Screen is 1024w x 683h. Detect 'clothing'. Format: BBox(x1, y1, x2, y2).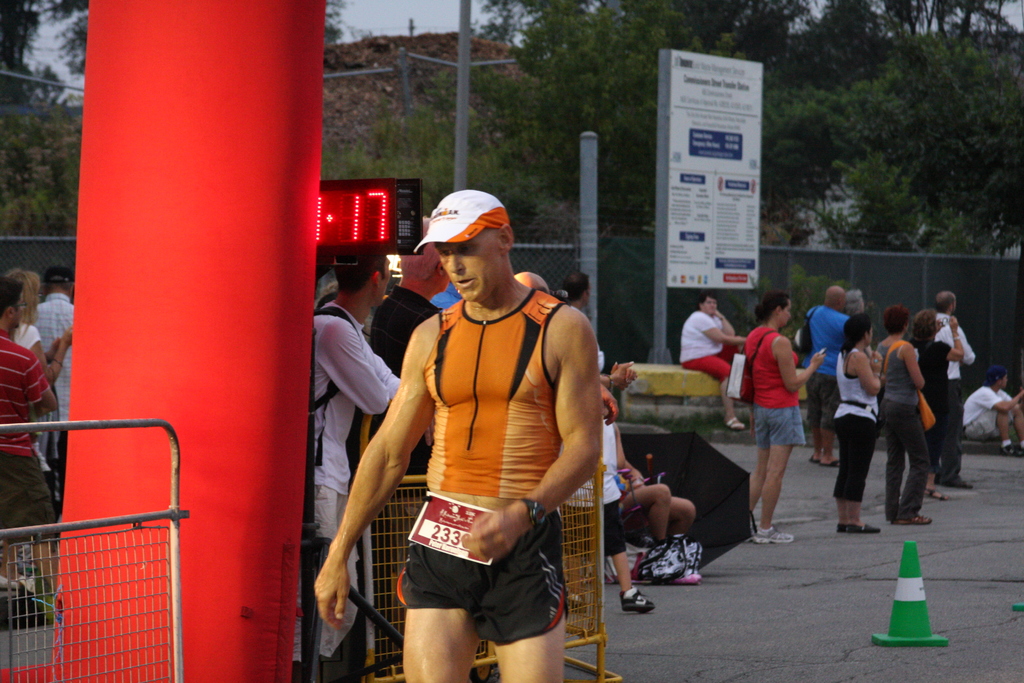
BBox(746, 325, 803, 450).
